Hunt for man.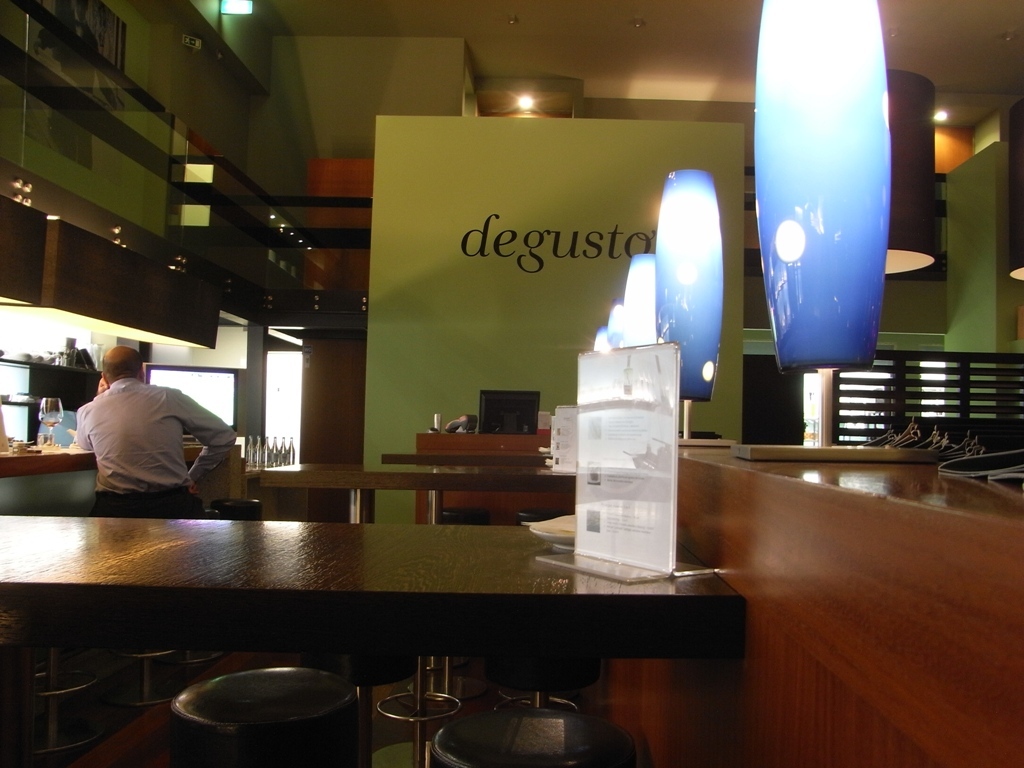
Hunted down at <bbox>73, 361, 240, 517</bbox>.
